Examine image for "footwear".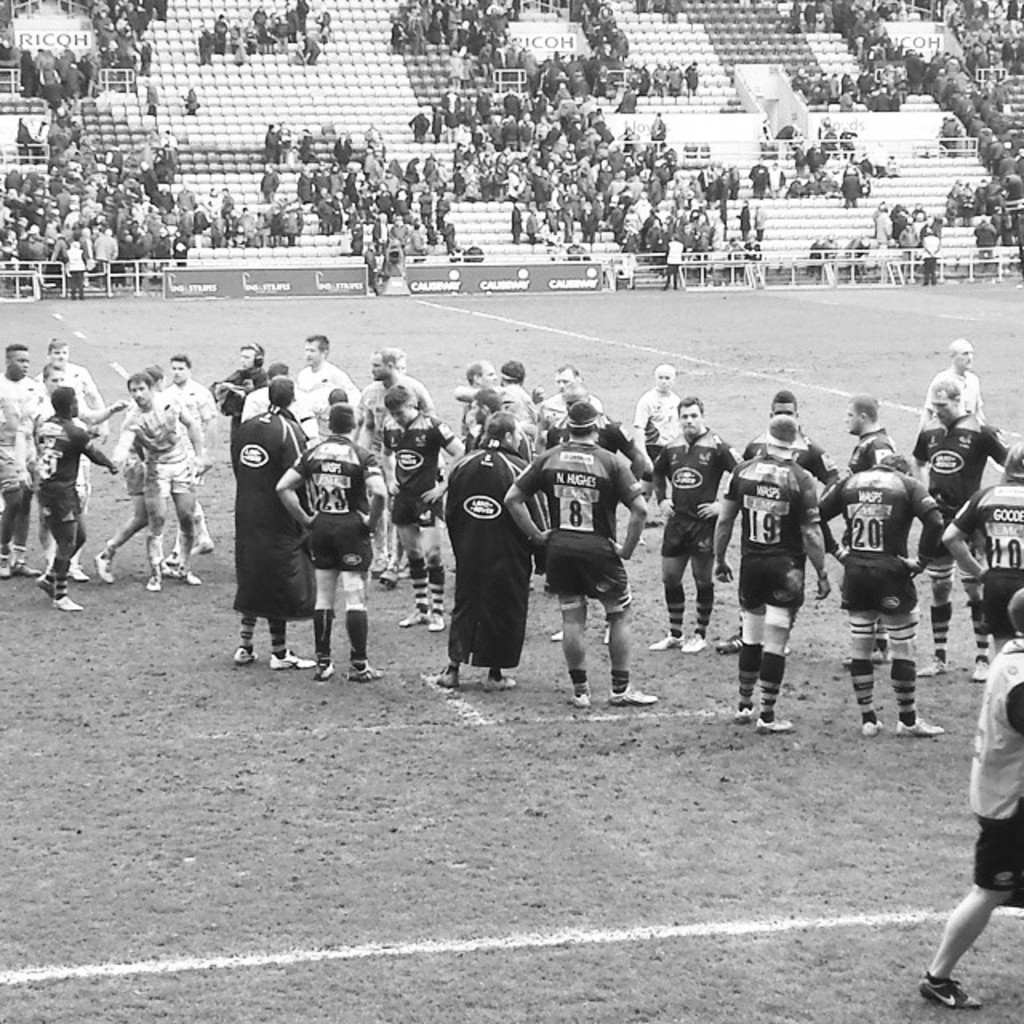
Examination result: box(179, 566, 208, 592).
